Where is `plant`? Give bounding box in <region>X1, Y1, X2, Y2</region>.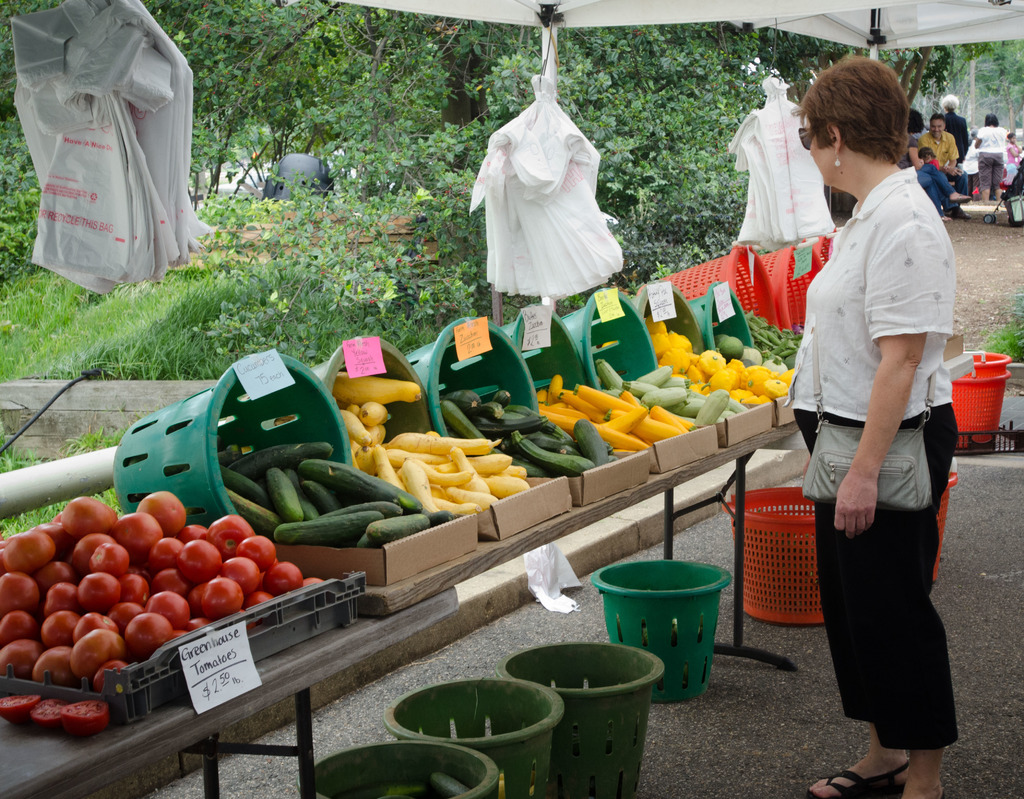
<region>61, 418, 130, 454</region>.
